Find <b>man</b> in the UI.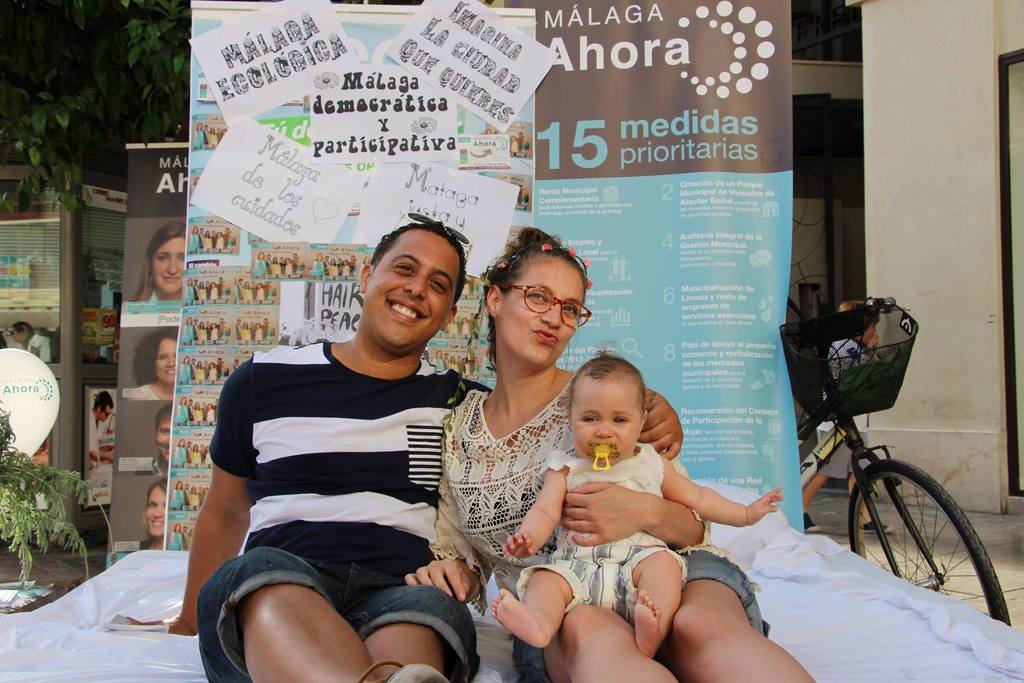
UI element at (349,254,354,276).
